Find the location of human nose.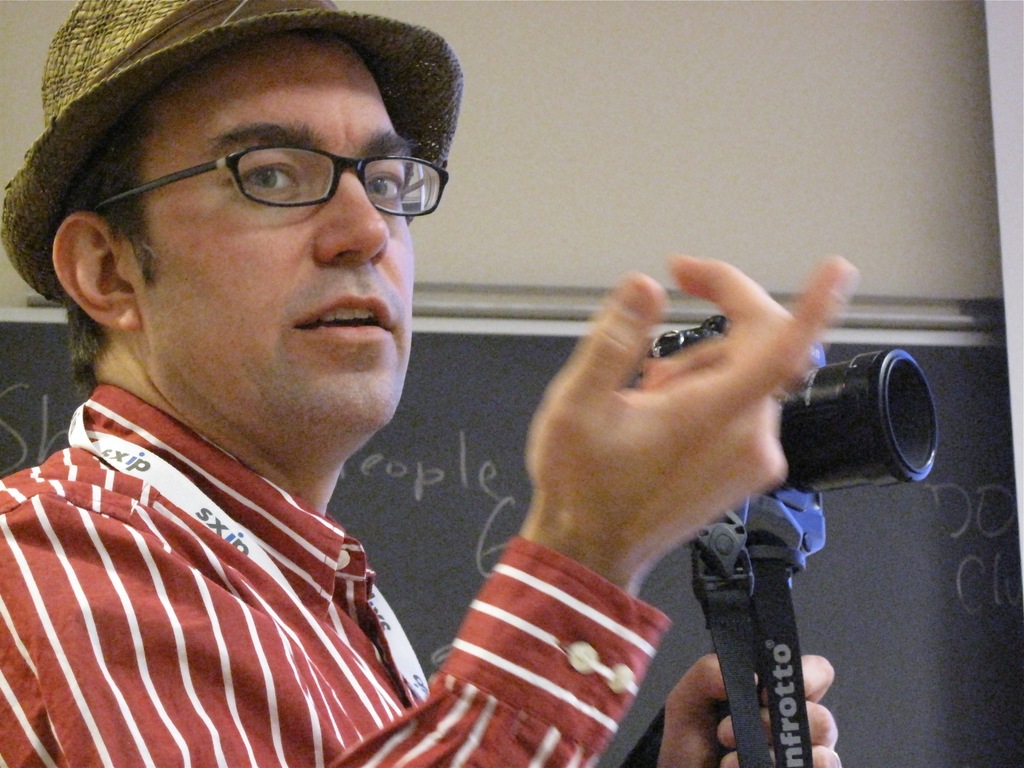
Location: select_region(313, 166, 388, 267).
